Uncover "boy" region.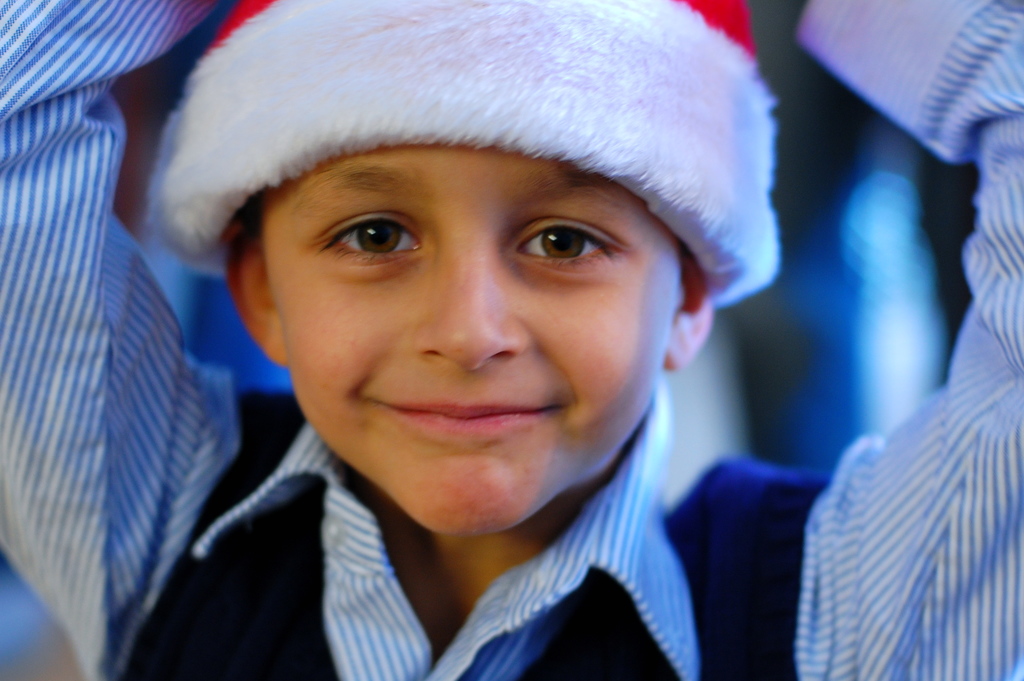
Uncovered: (x1=0, y1=0, x2=1023, y2=680).
